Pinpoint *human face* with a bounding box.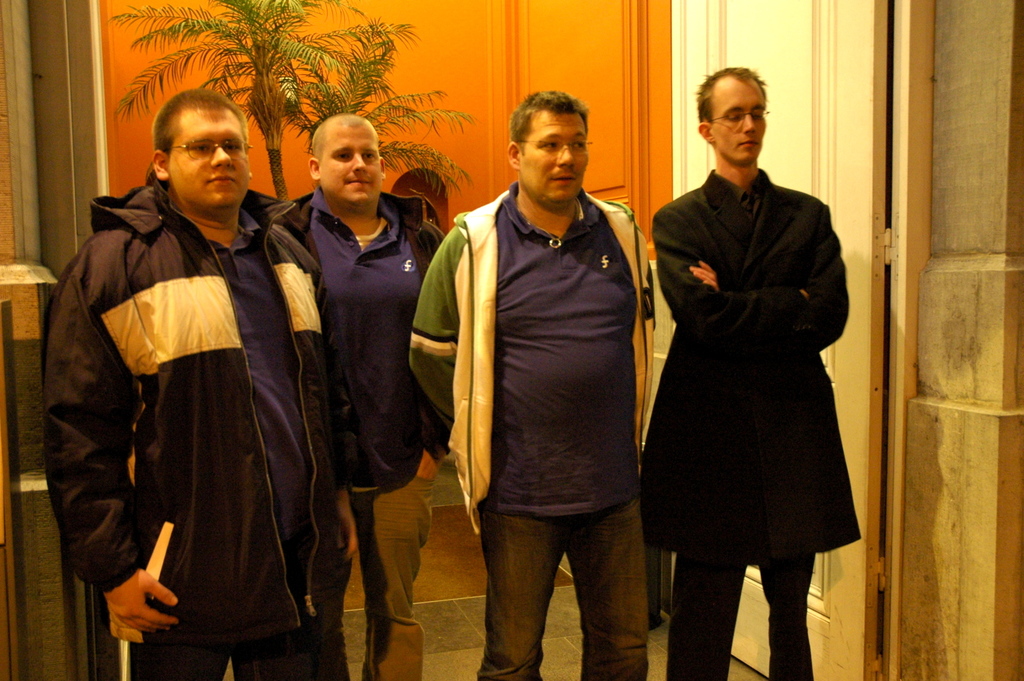
[167, 111, 251, 209].
